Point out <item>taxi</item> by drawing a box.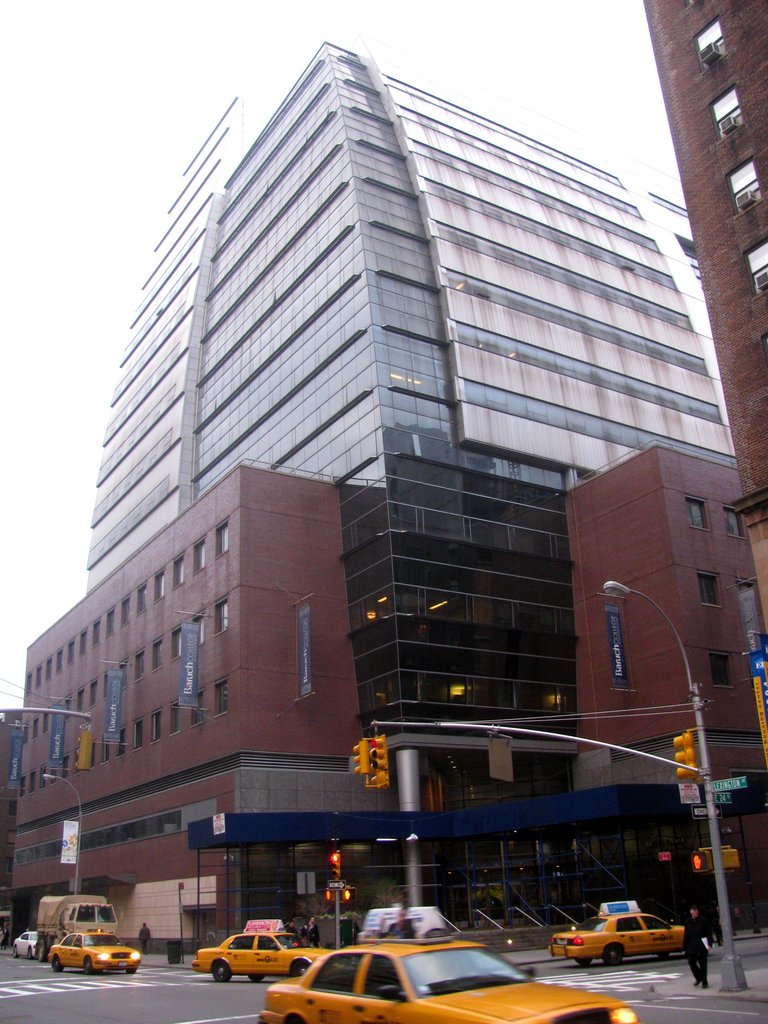
crop(191, 924, 319, 988).
